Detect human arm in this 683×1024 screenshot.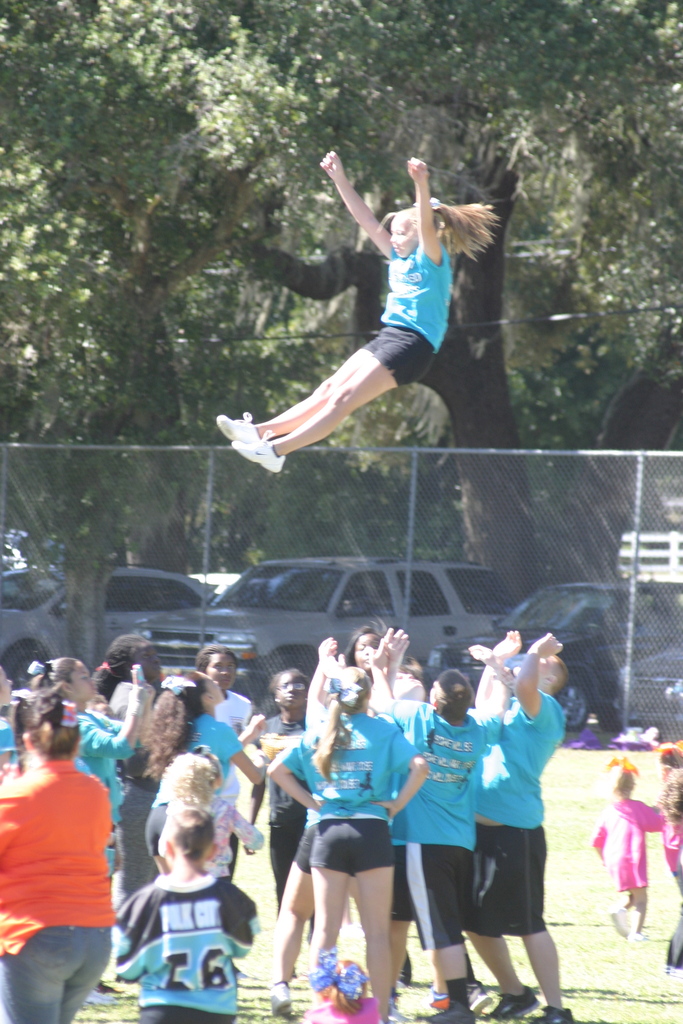
Detection: 231/714/262/742.
